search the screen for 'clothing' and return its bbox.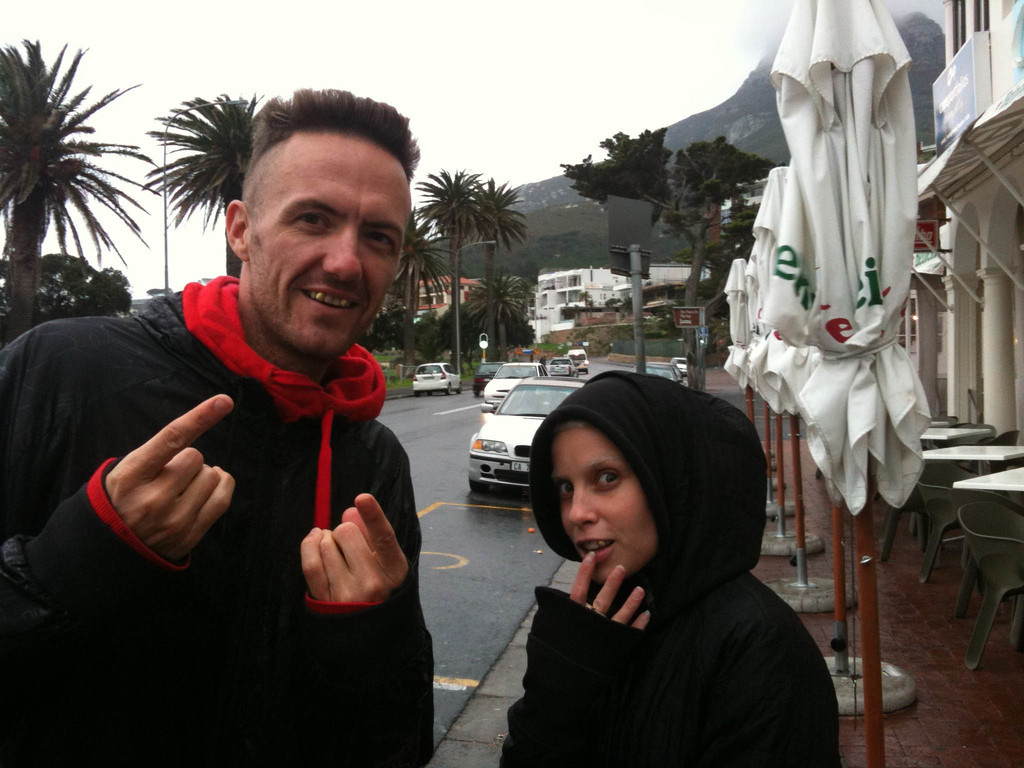
Found: <region>497, 364, 844, 767</region>.
